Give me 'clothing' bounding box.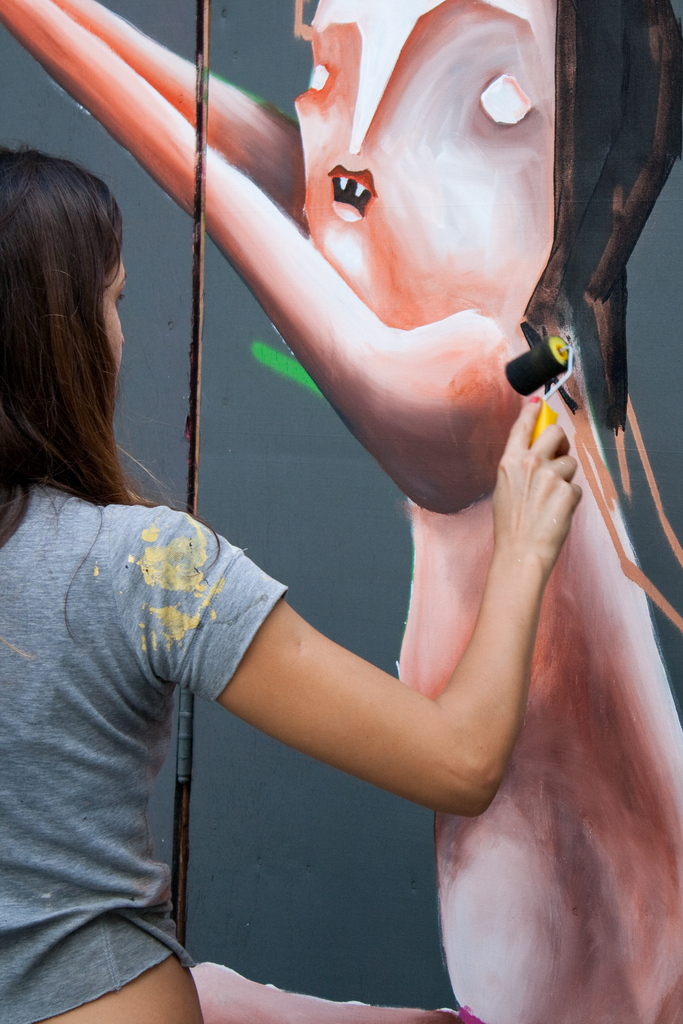
(0,413,299,1010).
